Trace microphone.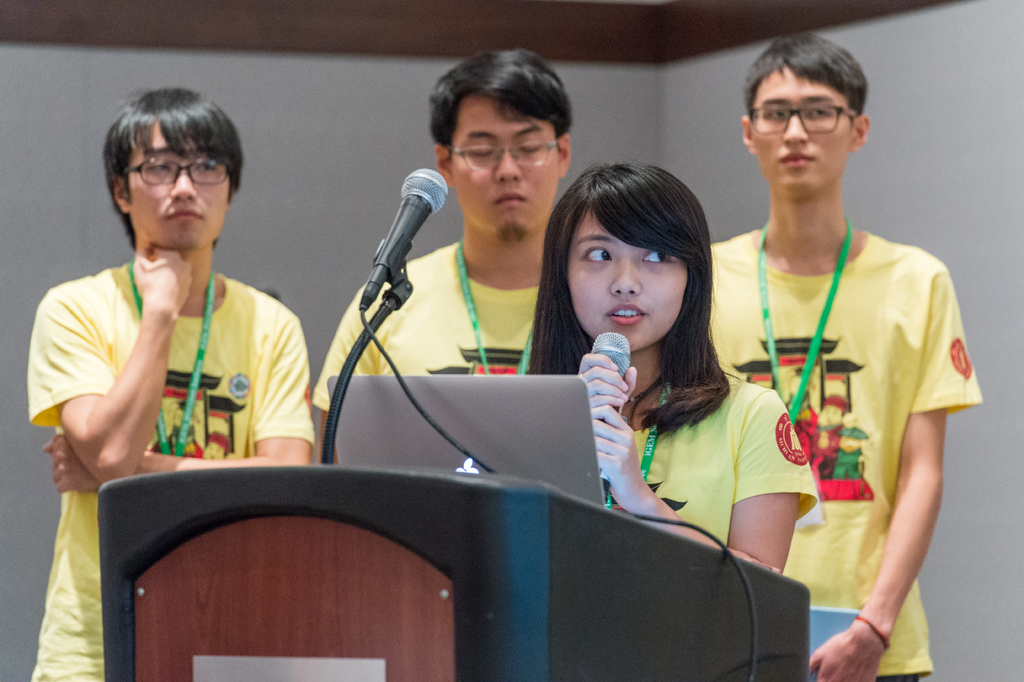
Traced to (left=591, top=330, right=632, bottom=499).
